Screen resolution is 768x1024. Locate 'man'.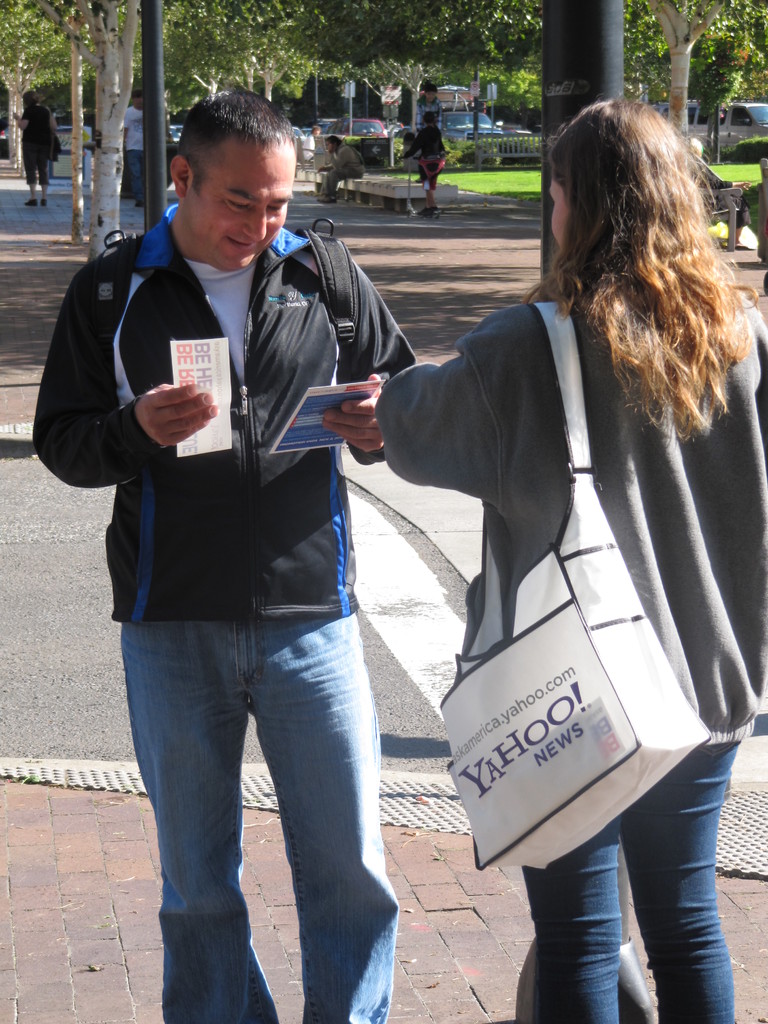
bbox=[42, 102, 445, 982].
